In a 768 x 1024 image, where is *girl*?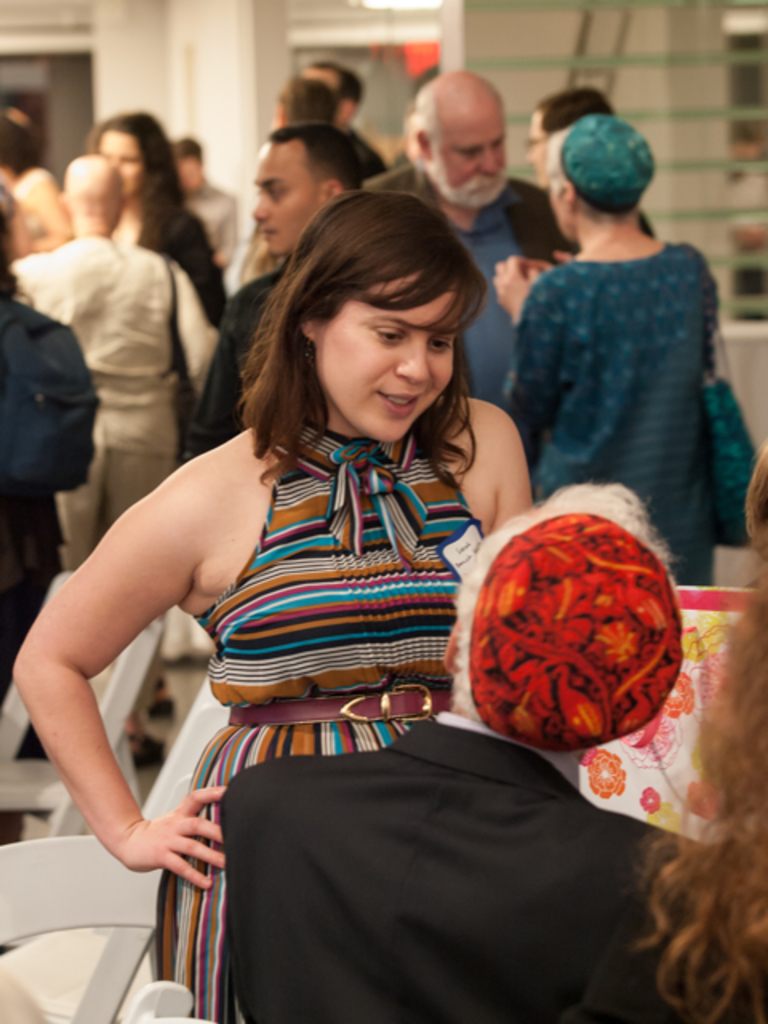
{"left": 0, "top": 194, "right": 533, "bottom": 1022}.
